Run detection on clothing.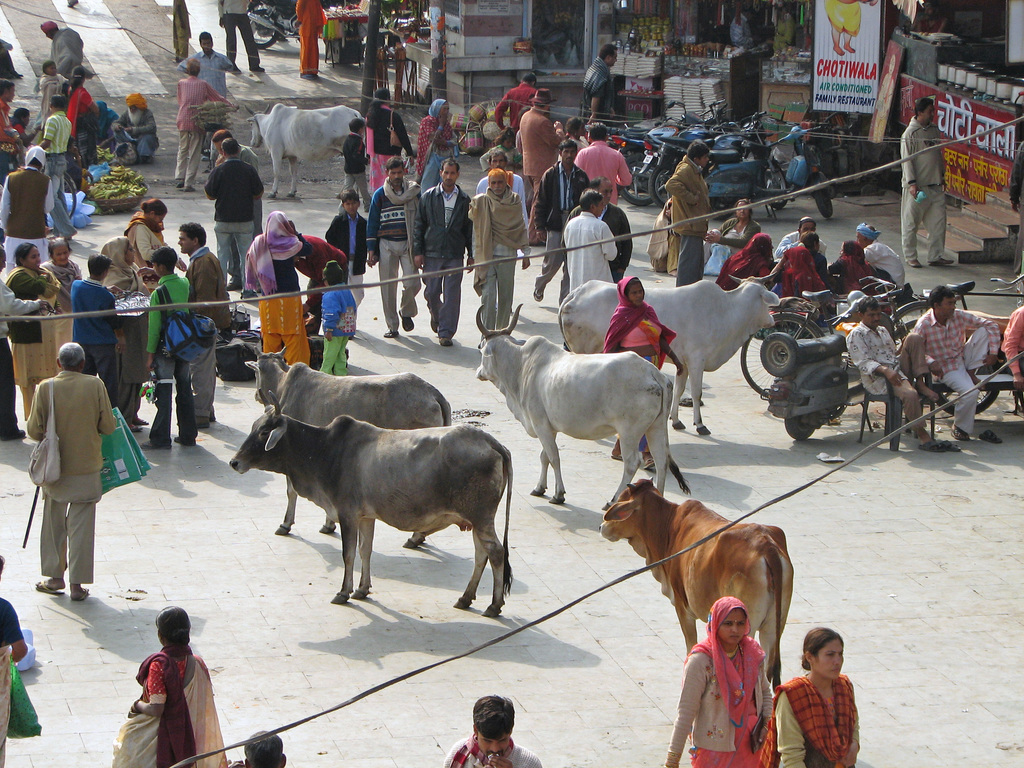
Result: (left=666, top=593, right=781, bottom=767).
